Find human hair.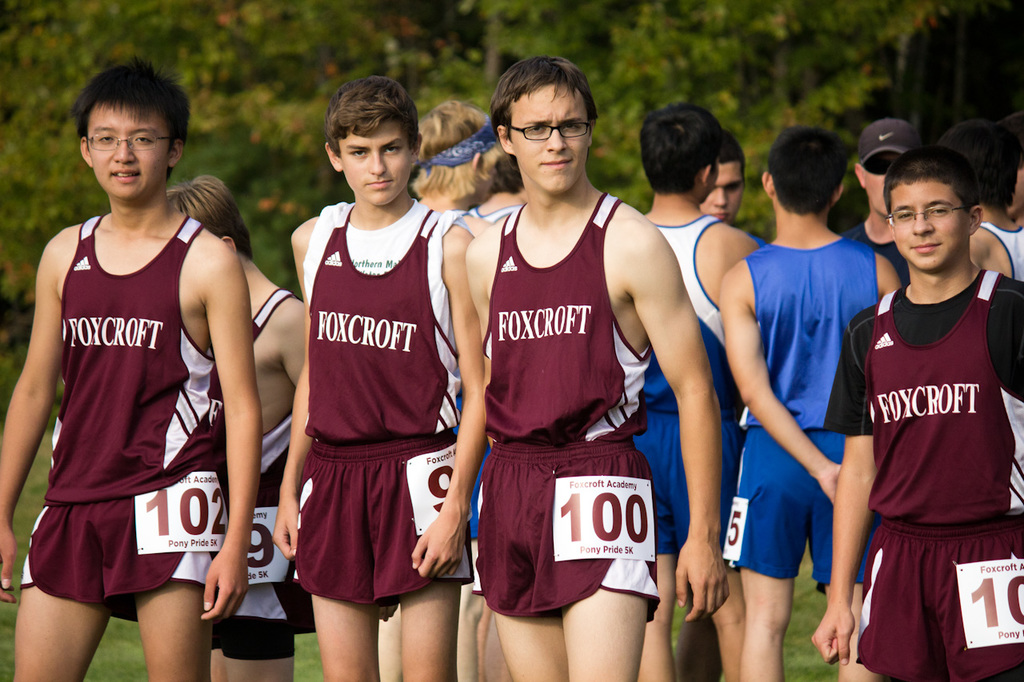
pyautogui.locateOnScreen(490, 57, 600, 157).
